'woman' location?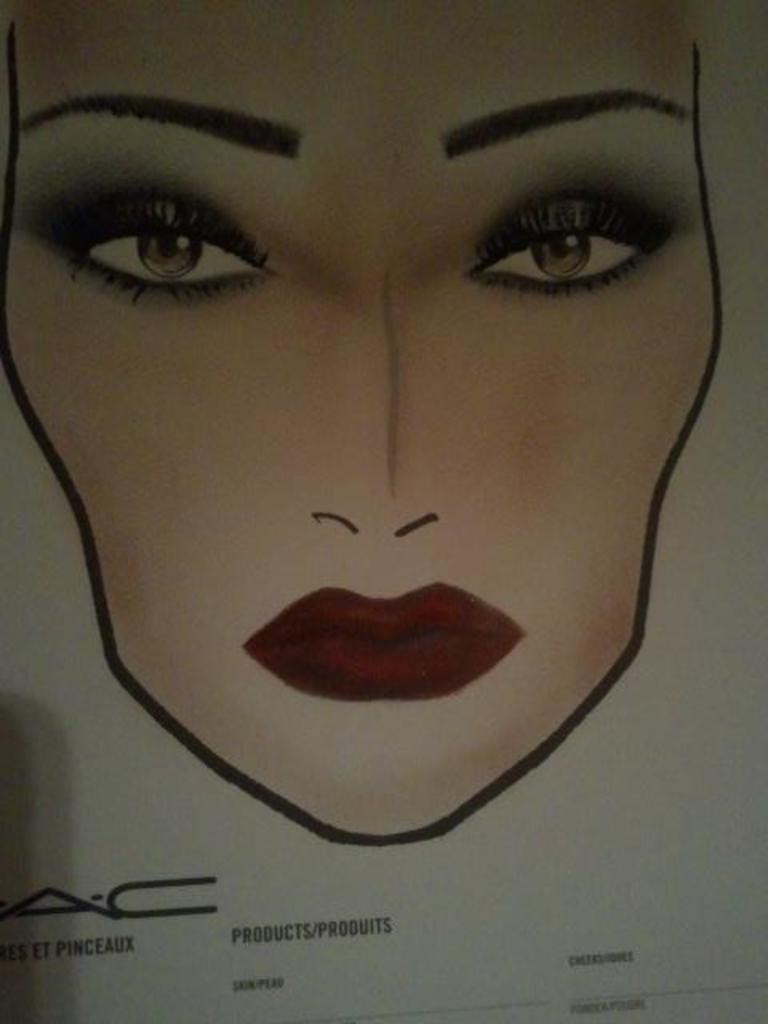
(x1=0, y1=26, x2=767, y2=944)
